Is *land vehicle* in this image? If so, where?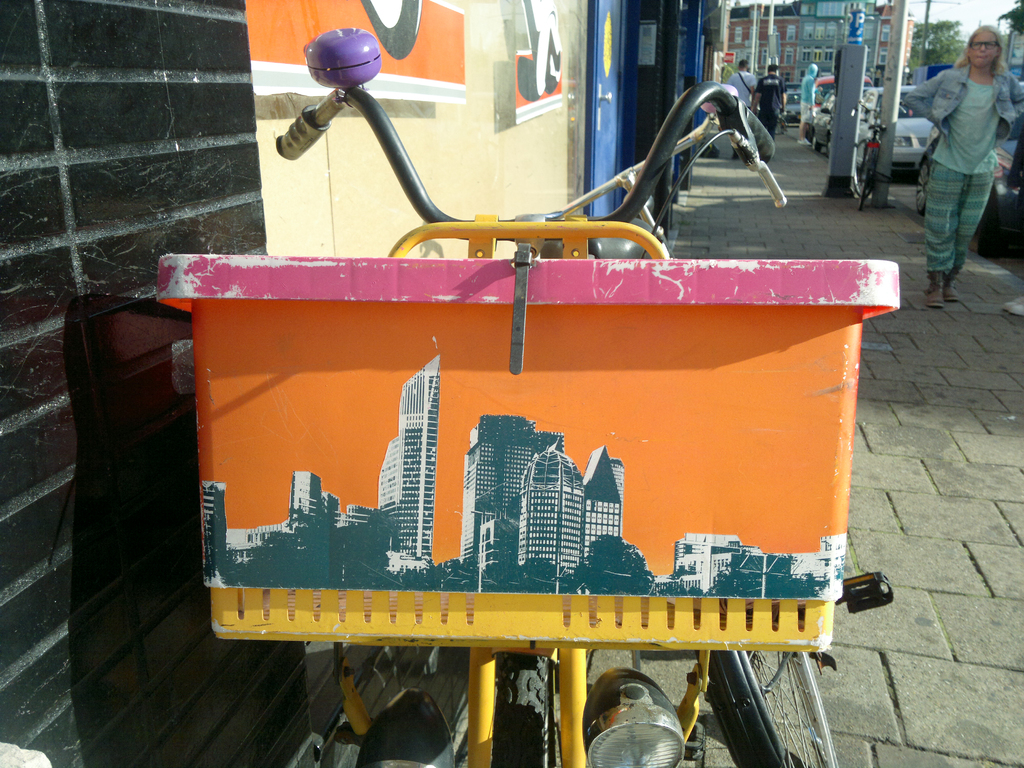
Yes, at locate(785, 81, 803, 93).
